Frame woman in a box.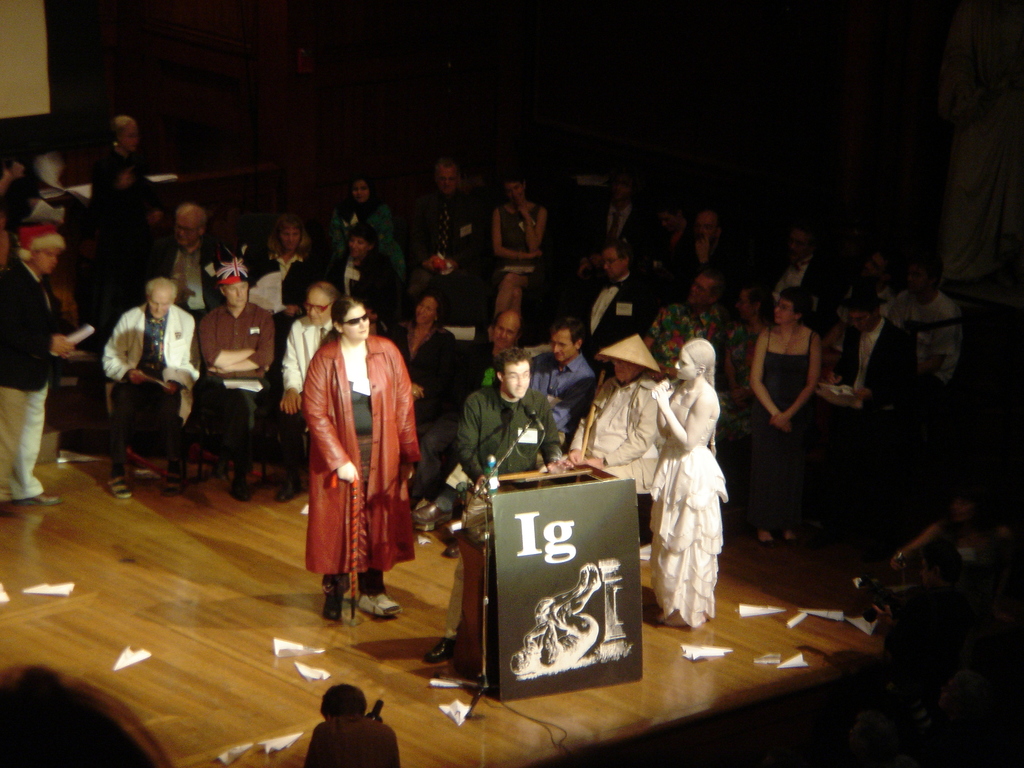
[479,163,553,340].
